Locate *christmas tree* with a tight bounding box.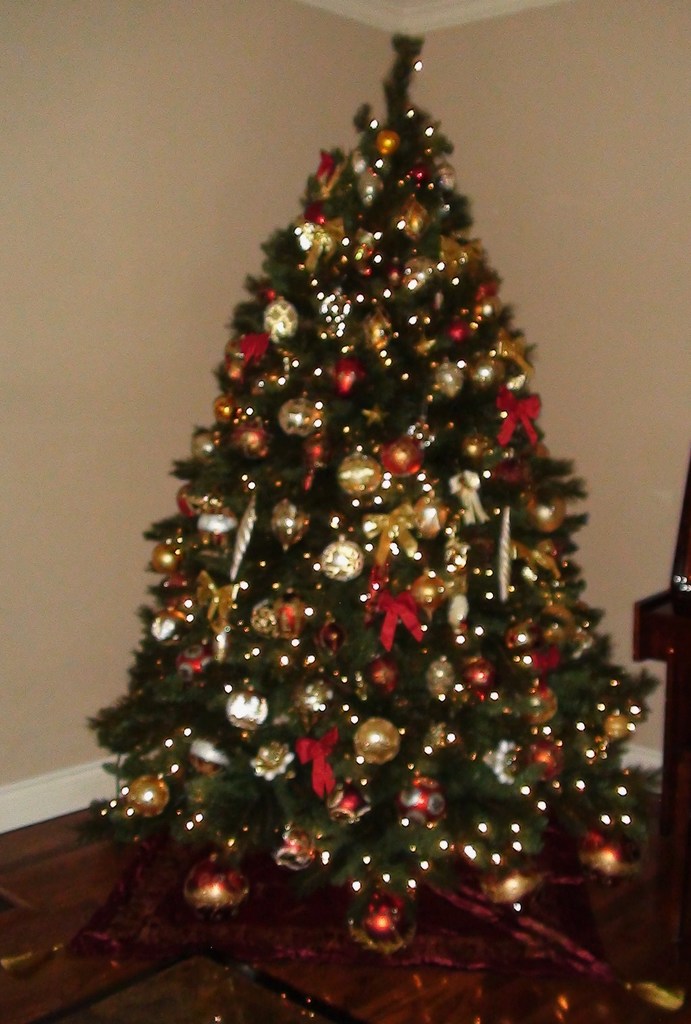
<bbox>91, 22, 659, 951</bbox>.
